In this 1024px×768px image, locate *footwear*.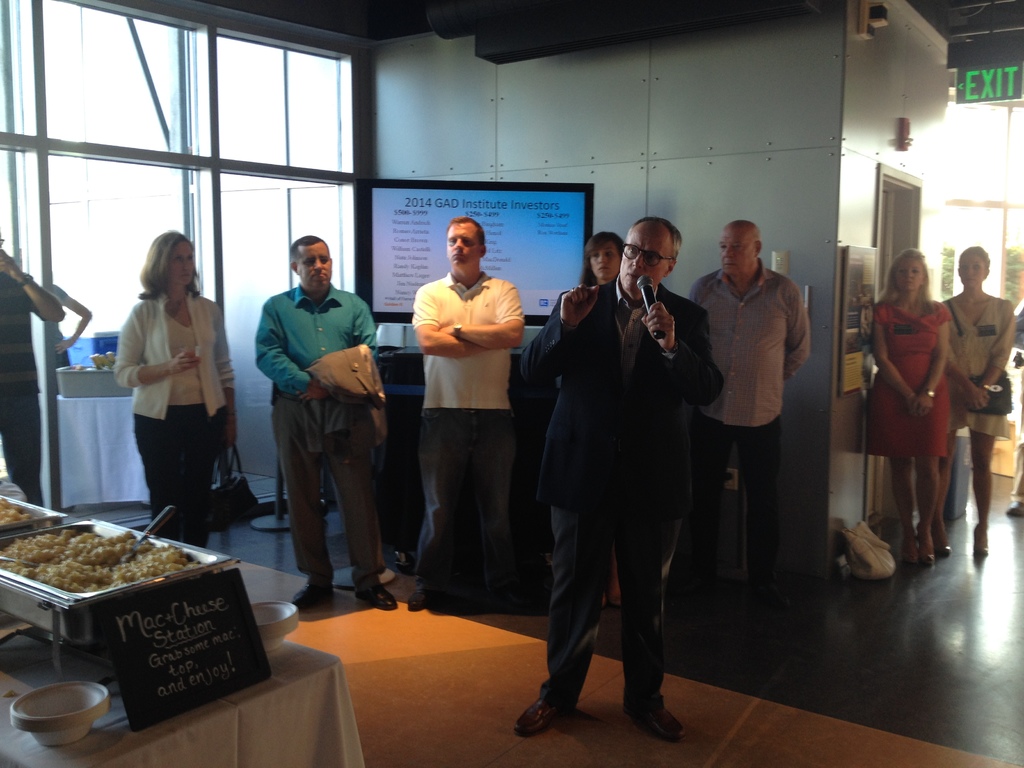
Bounding box: <bbox>619, 687, 682, 744</bbox>.
